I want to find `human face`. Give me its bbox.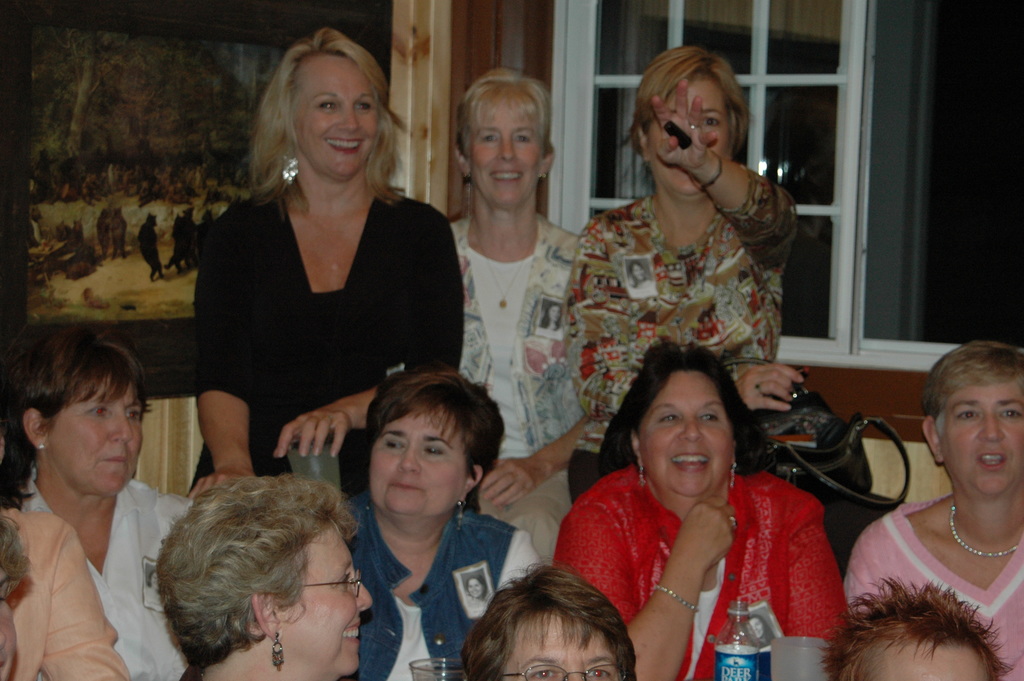
left=280, top=521, right=372, bottom=671.
